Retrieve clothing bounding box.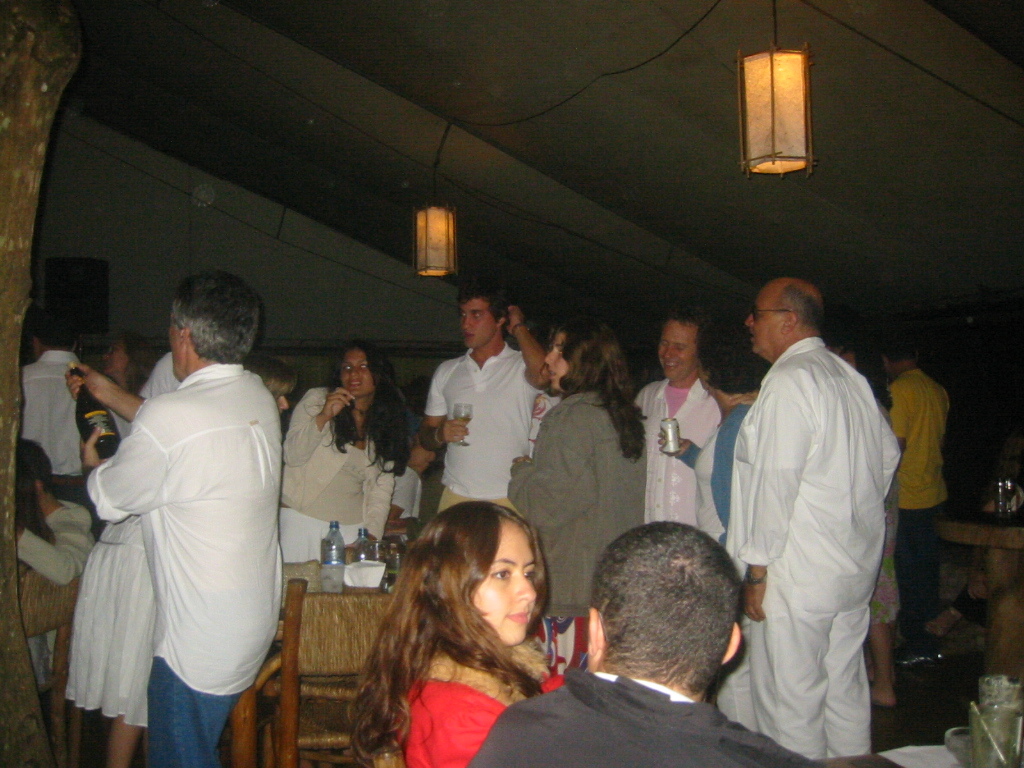
Bounding box: 461:672:830:767.
